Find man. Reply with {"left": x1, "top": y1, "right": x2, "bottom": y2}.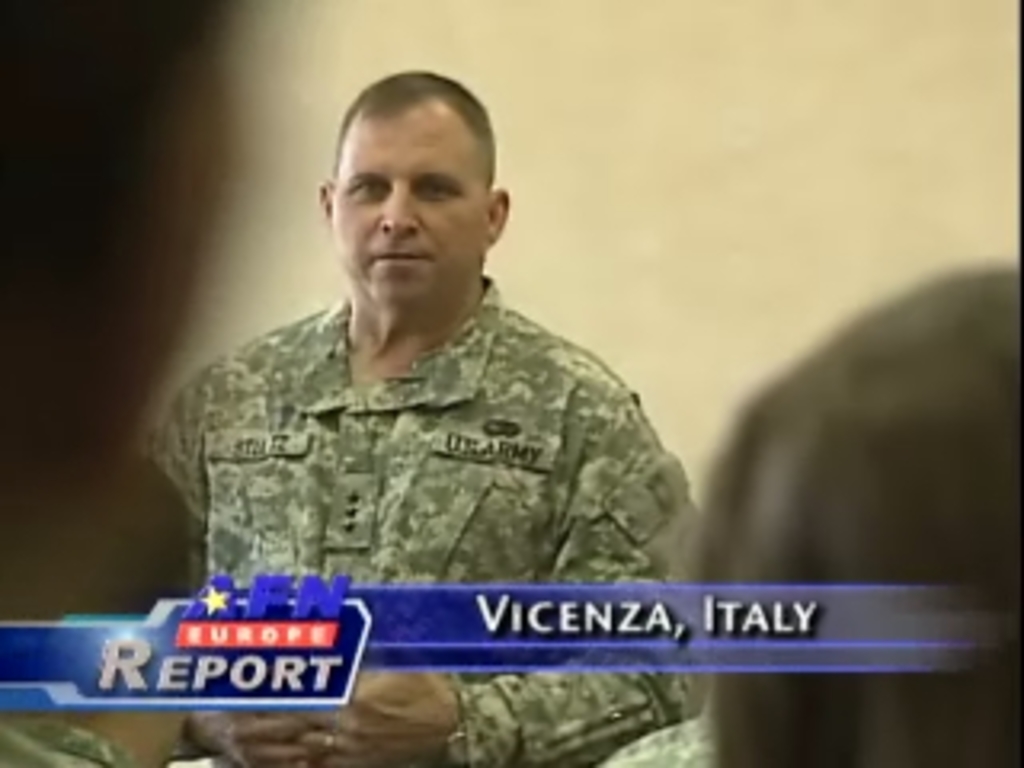
{"left": 144, "top": 64, "right": 701, "bottom": 765}.
